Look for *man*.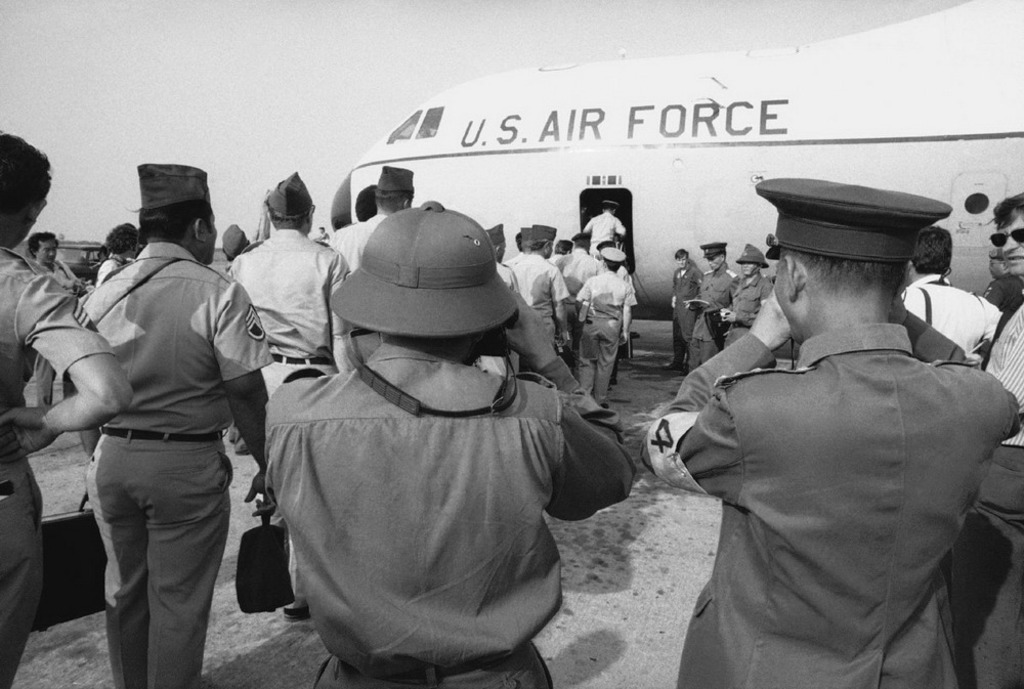
Found: left=903, top=232, right=1004, bottom=355.
